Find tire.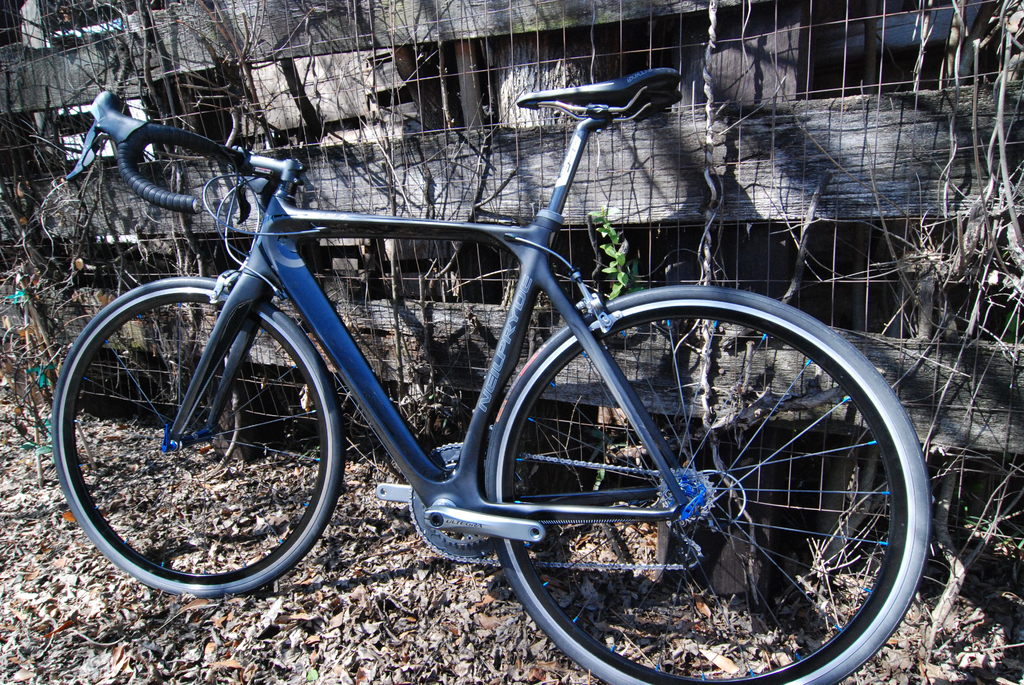
rect(483, 283, 929, 684).
